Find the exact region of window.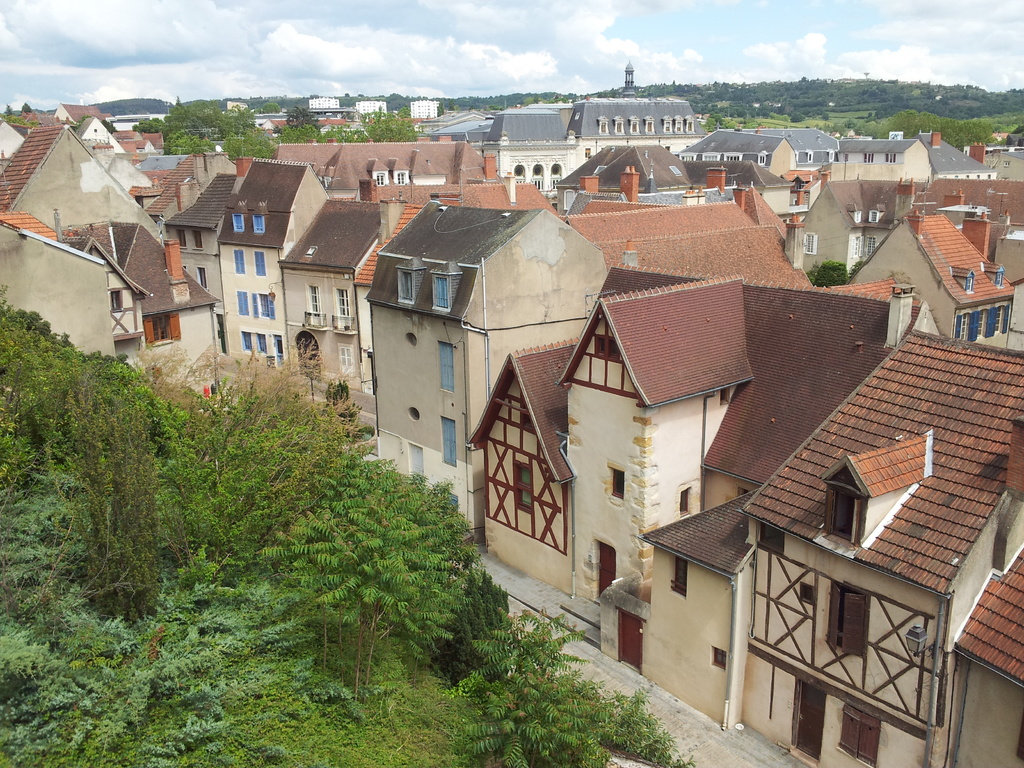
Exact region: (724, 154, 742, 159).
